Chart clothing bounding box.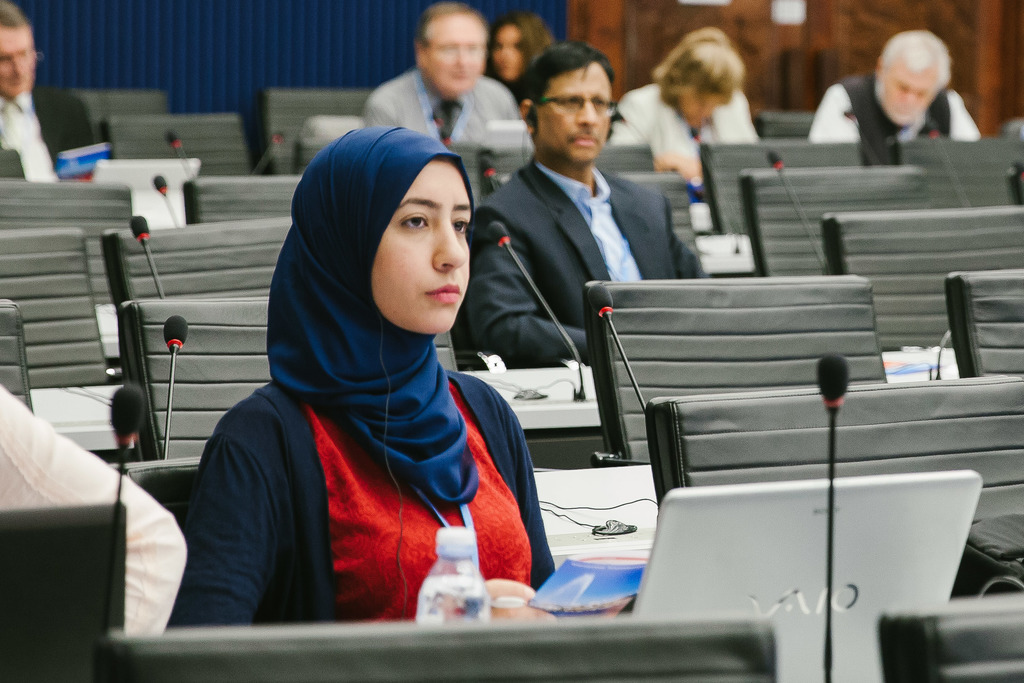
Charted: (left=462, top=151, right=701, bottom=360).
